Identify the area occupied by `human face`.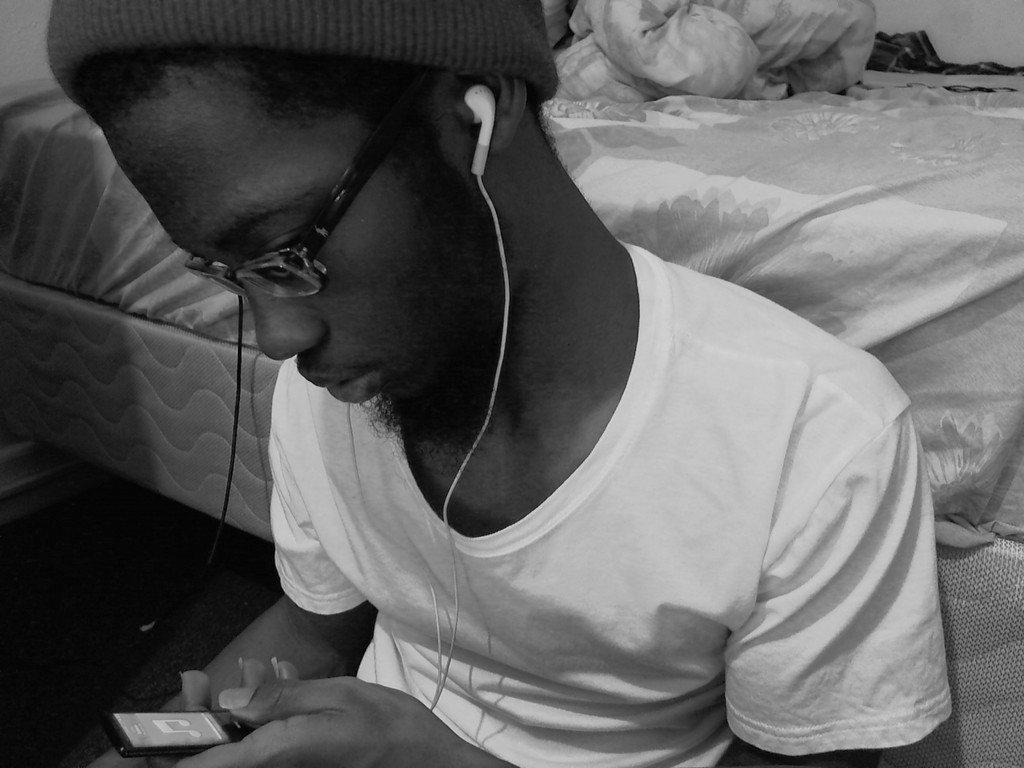
Area: (left=102, top=63, right=478, bottom=404).
